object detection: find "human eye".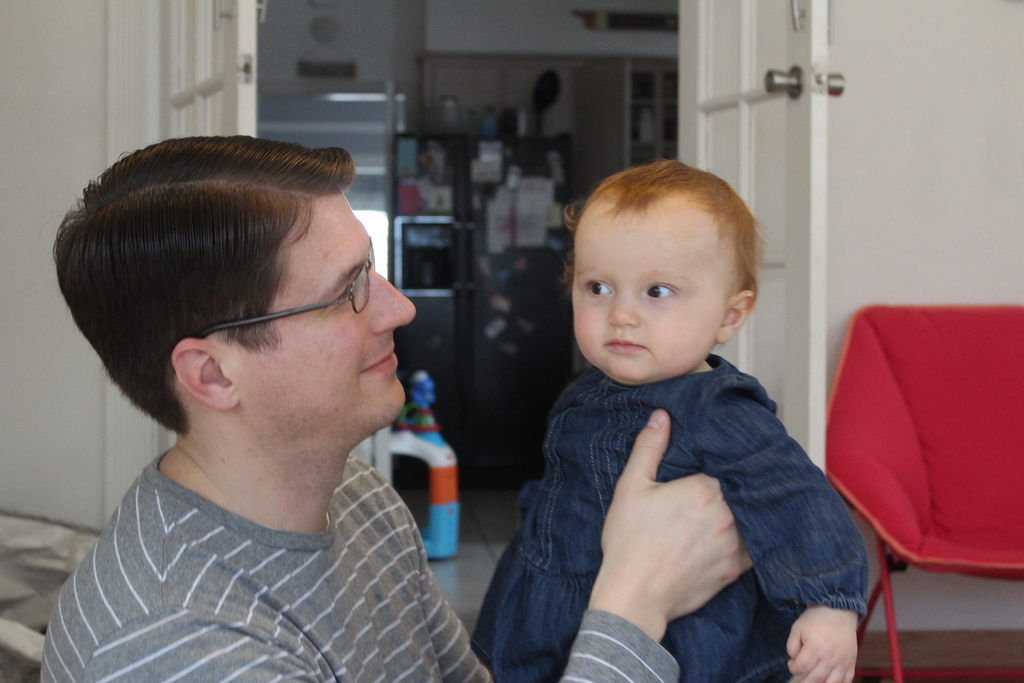
328/278/365/315.
